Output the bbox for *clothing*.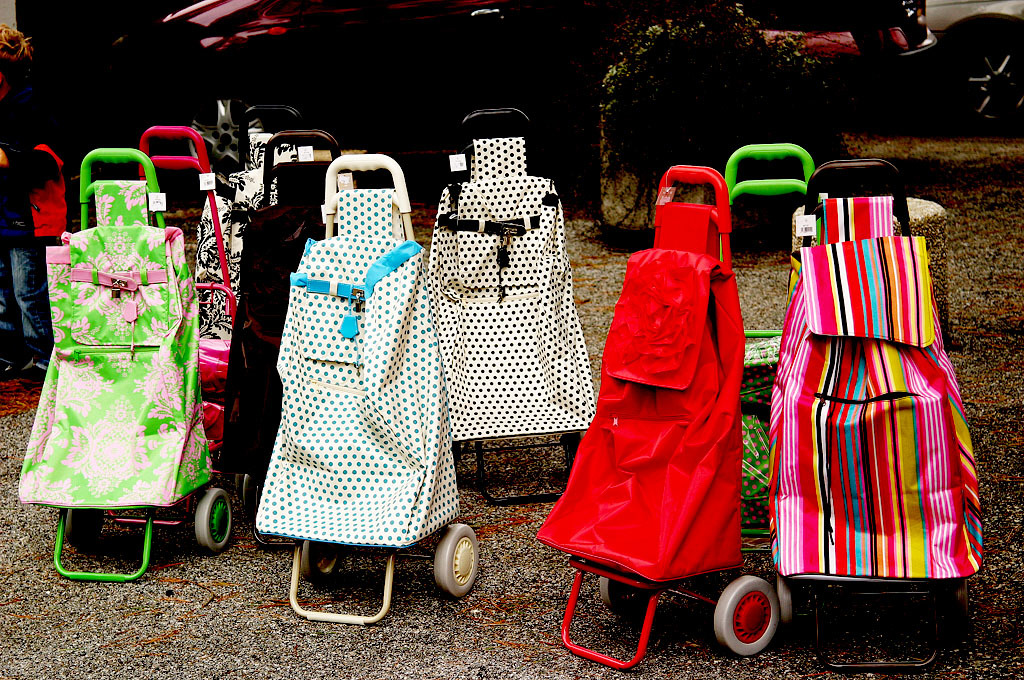
box(0, 140, 68, 352).
